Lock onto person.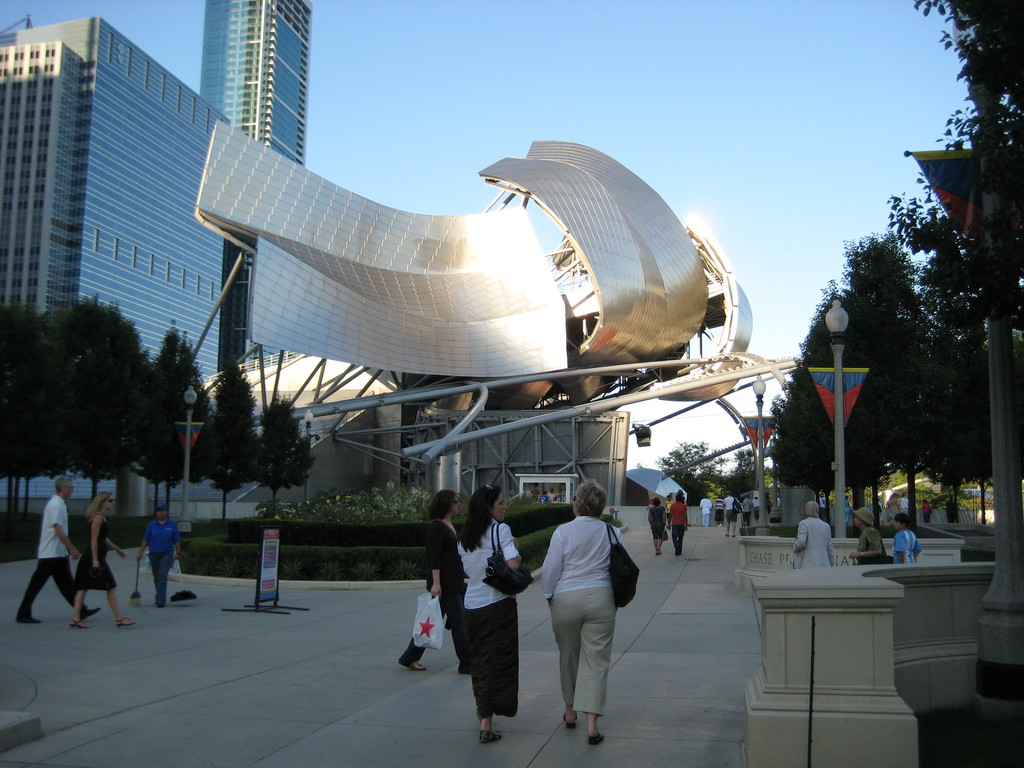
Locked: region(454, 484, 523, 745).
